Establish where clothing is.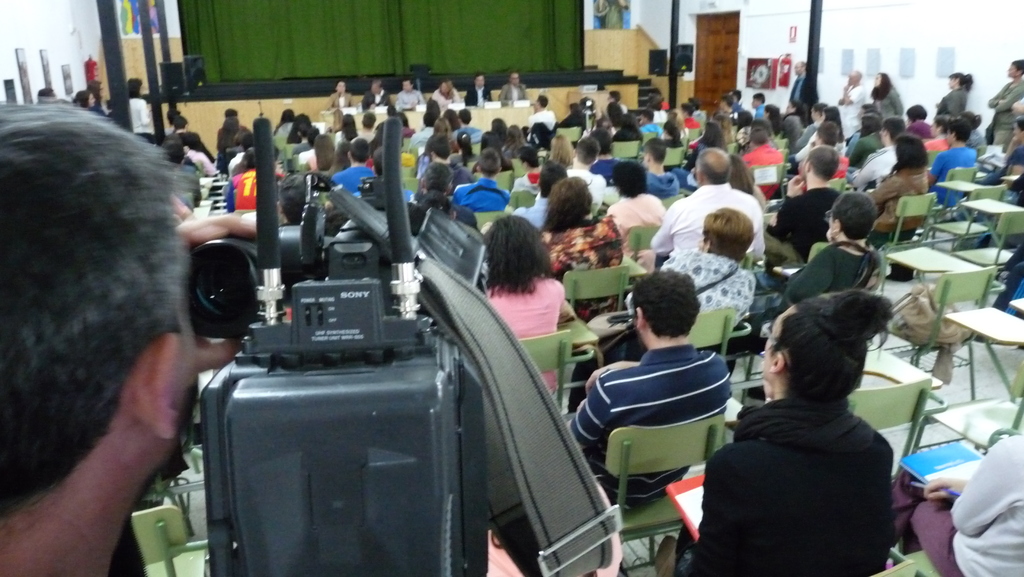
Established at 649 181 762 272.
